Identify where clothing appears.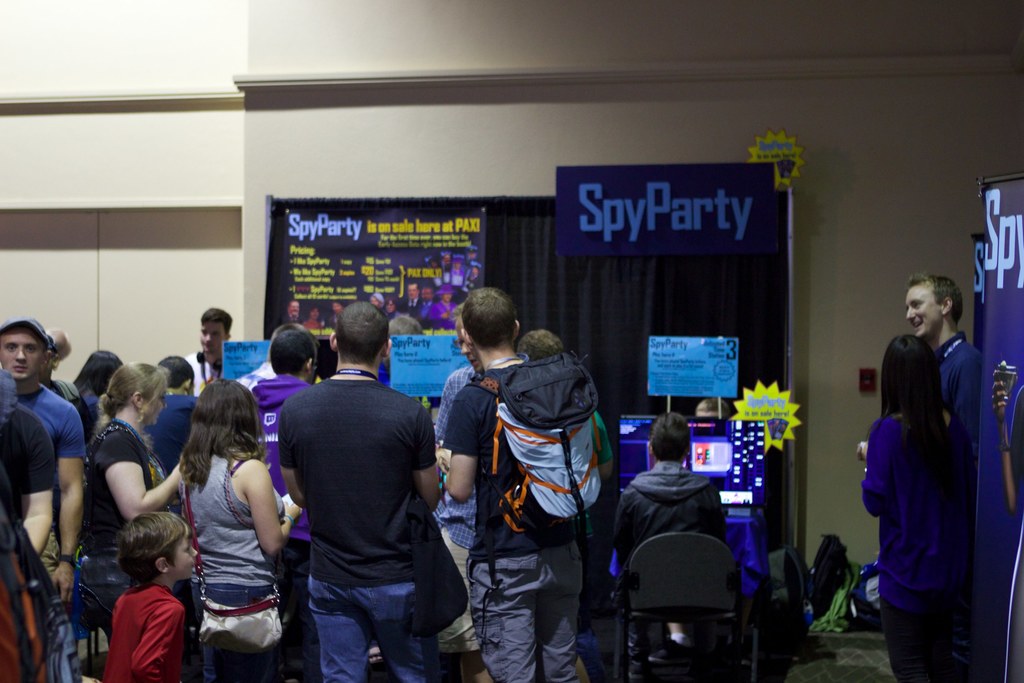
Appears at rect(442, 362, 580, 682).
